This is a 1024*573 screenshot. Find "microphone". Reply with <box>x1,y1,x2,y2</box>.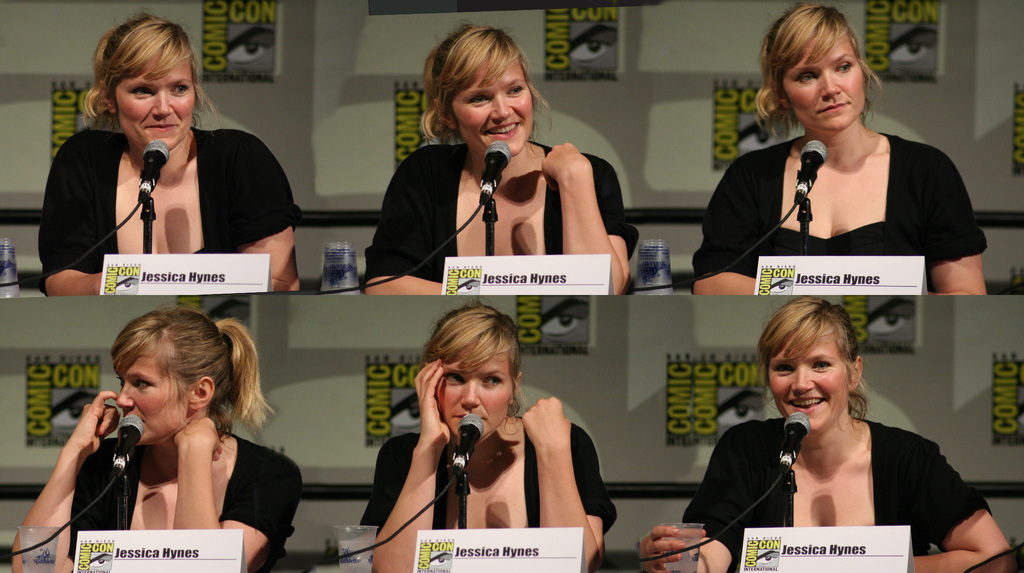
<box>794,139,828,202</box>.
